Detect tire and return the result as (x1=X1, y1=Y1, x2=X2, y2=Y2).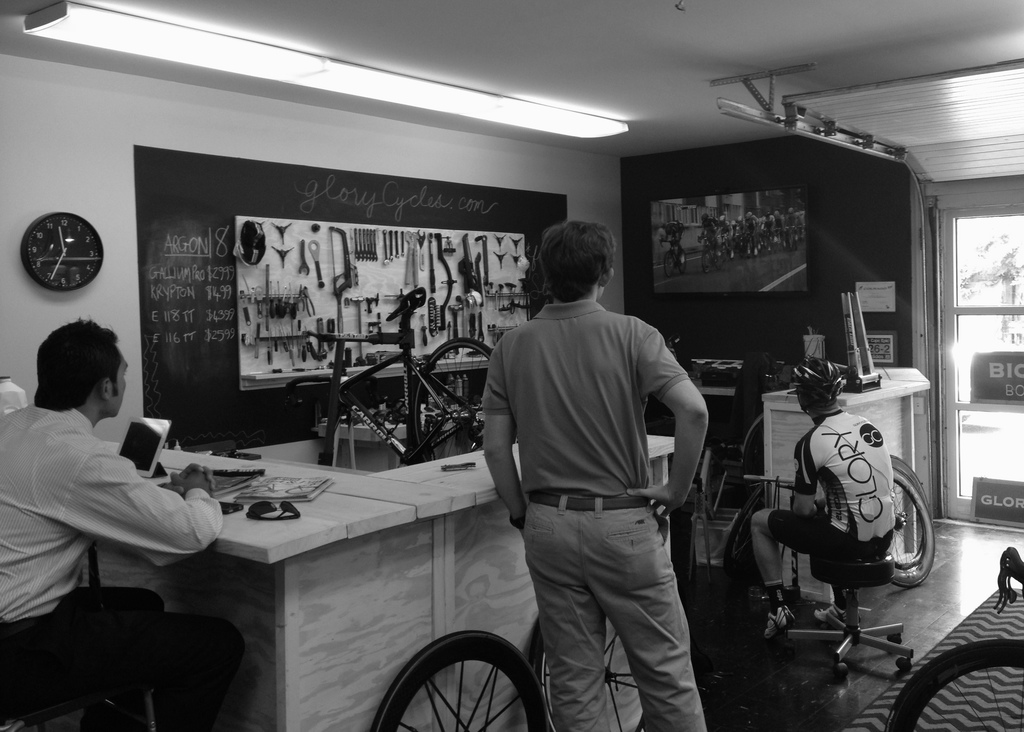
(x1=530, y1=575, x2=653, y2=731).
